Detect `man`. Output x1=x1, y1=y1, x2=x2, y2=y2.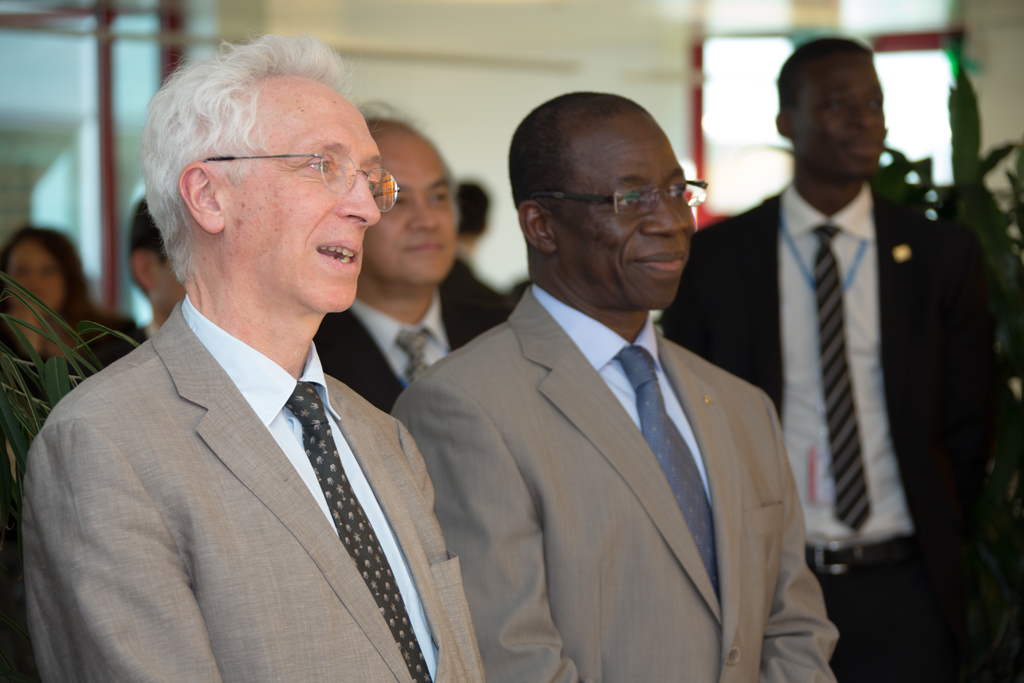
x1=29, y1=62, x2=483, y2=676.
